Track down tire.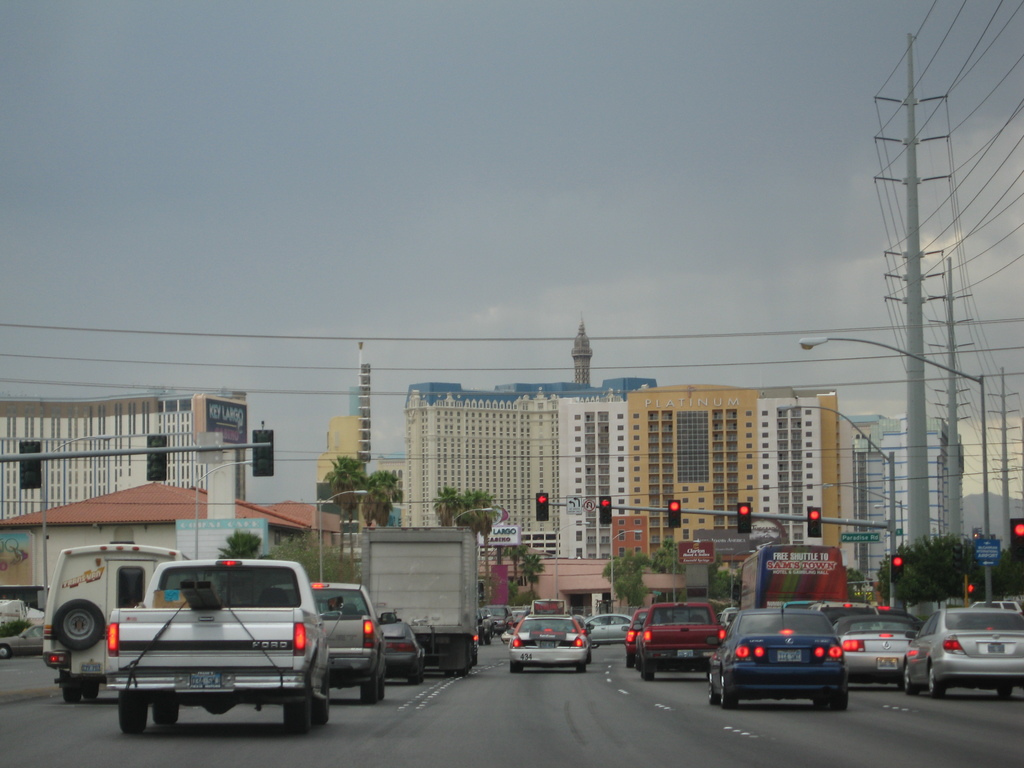
Tracked to [721,673,737,708].
